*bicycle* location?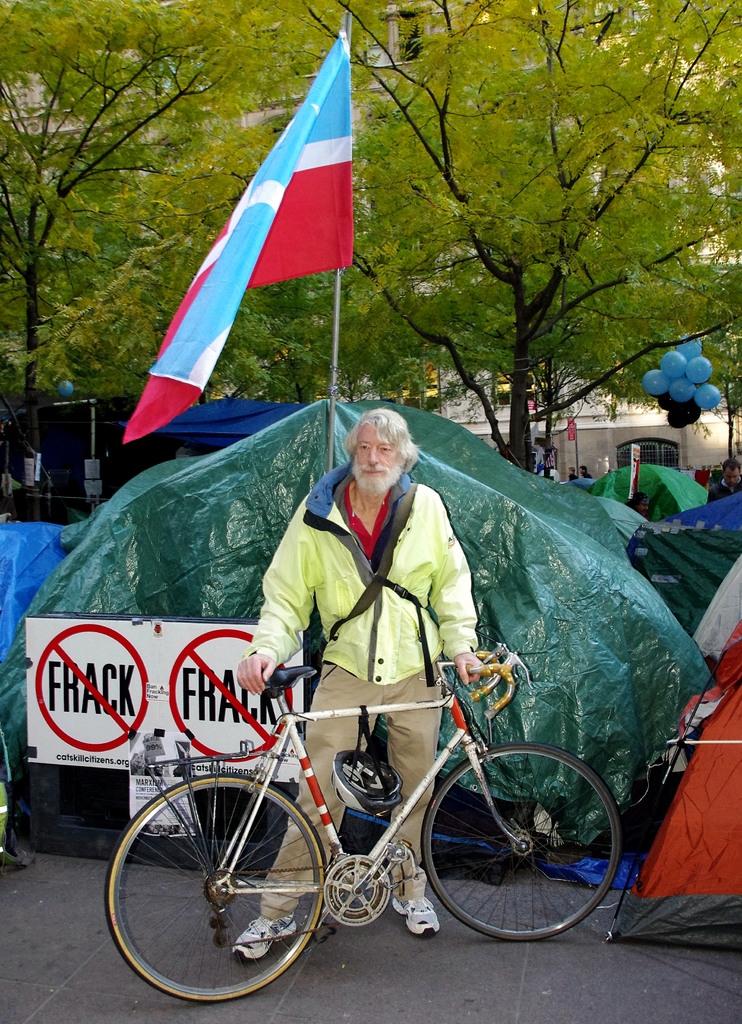
x1=103 y1=647 x2=628 y2=997
